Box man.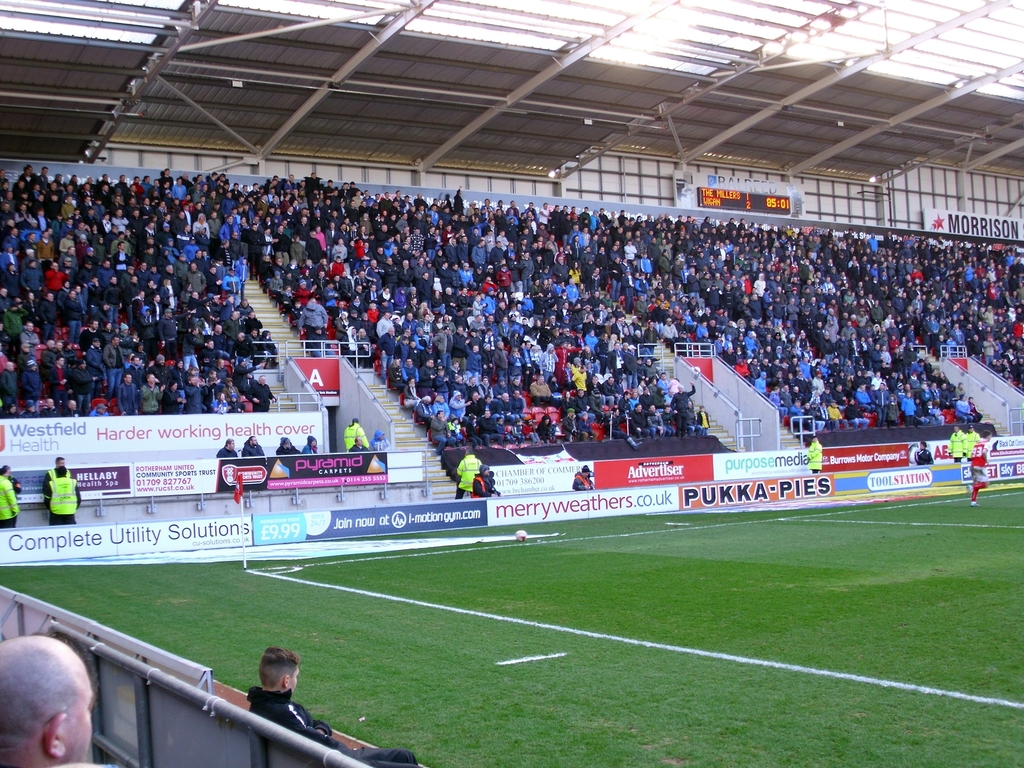
region(376, 323, 397, 374).
